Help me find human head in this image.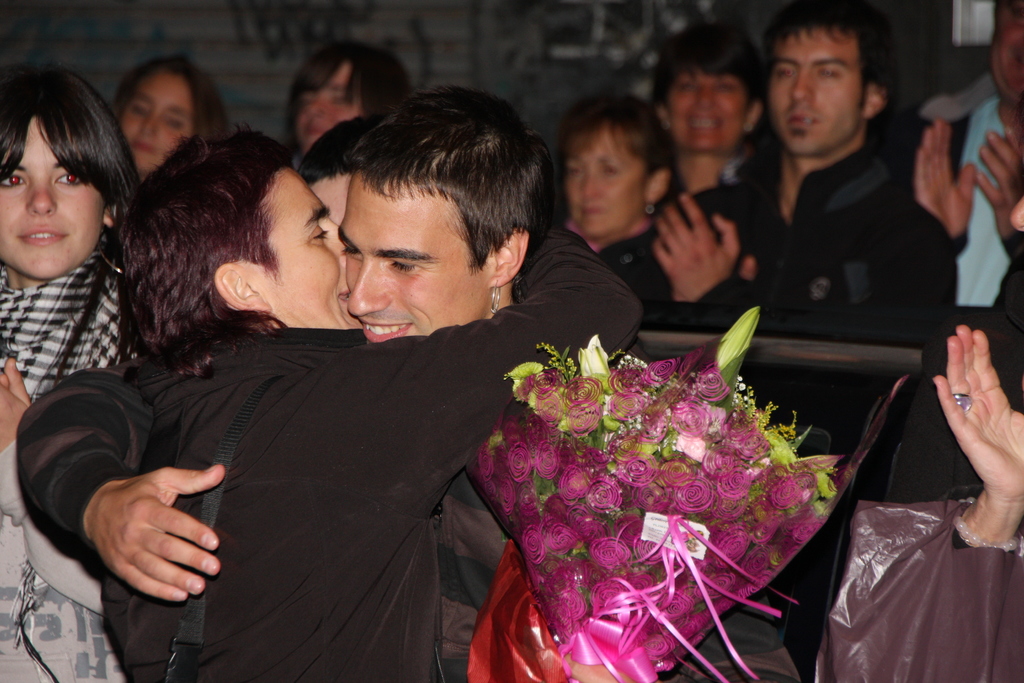
Found it: bbox=(336, 84, 556, 347).
